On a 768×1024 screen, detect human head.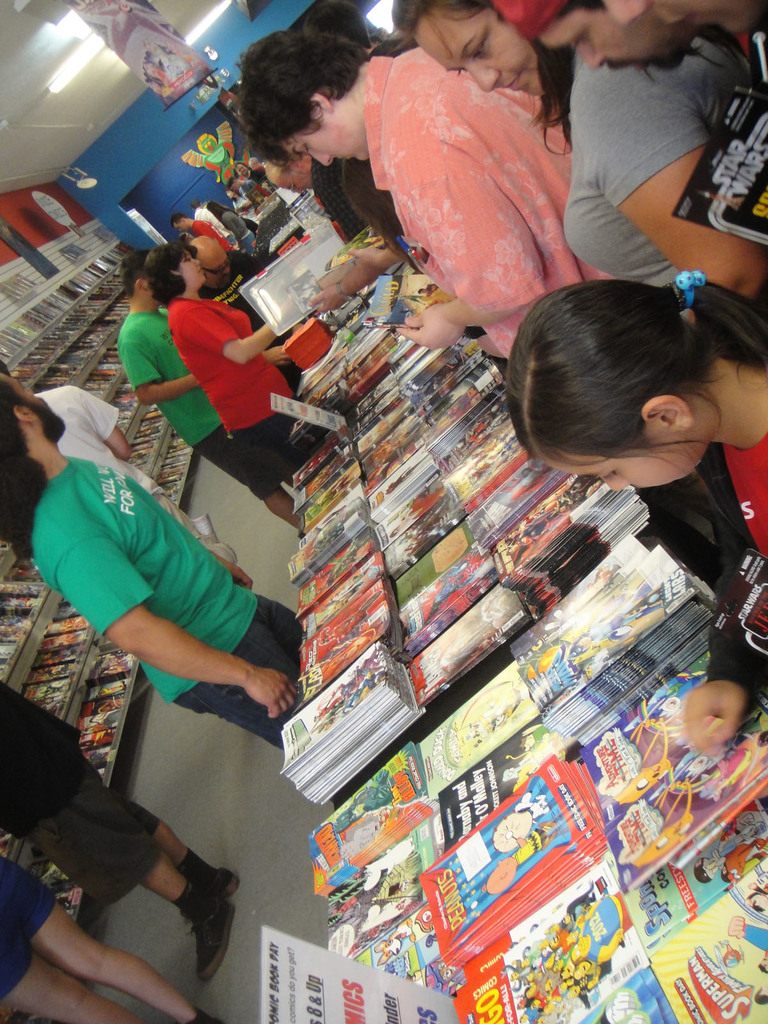
(230,21,409,172).
